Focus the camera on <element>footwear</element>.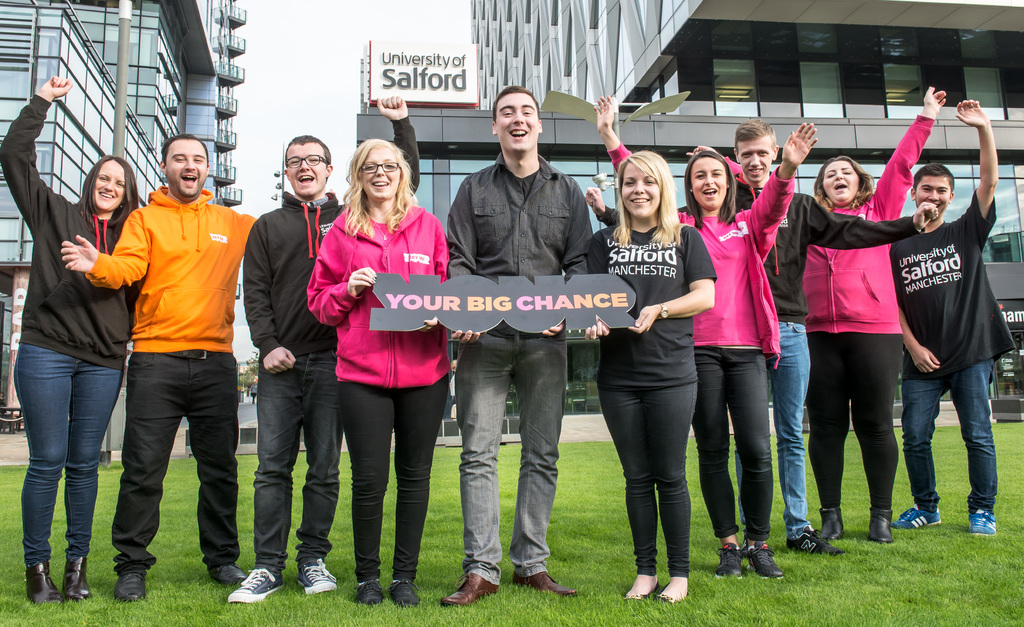
Focus region: bbox=(785, 524, 854, 557).
